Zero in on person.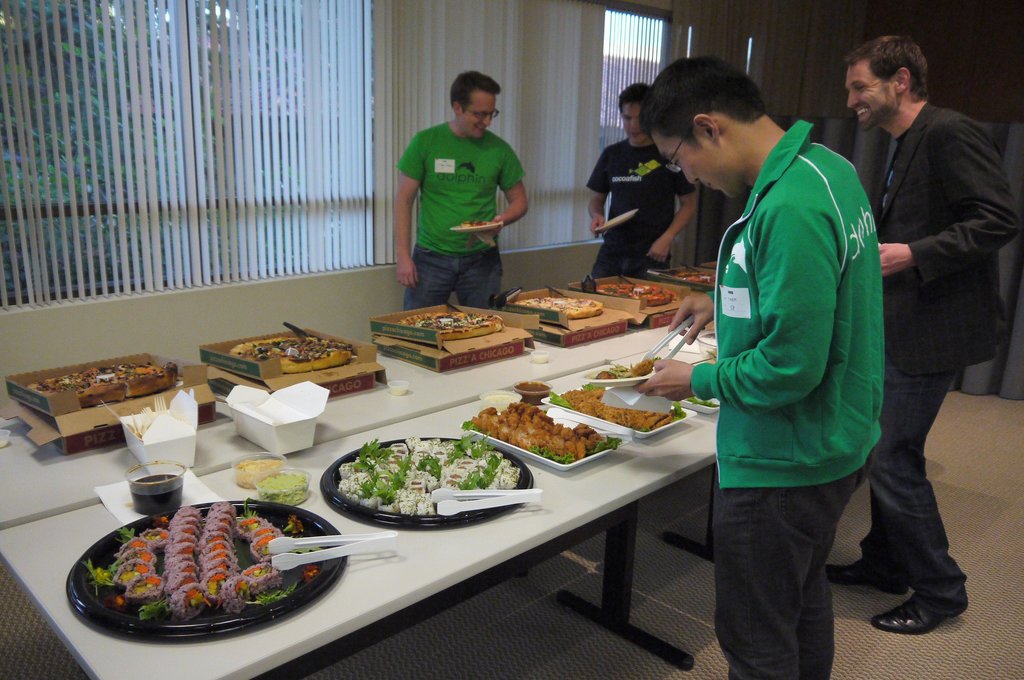
Zeroed in: {"x1": 585, "y1": 80, "x2": 698, "y2": 273}.
